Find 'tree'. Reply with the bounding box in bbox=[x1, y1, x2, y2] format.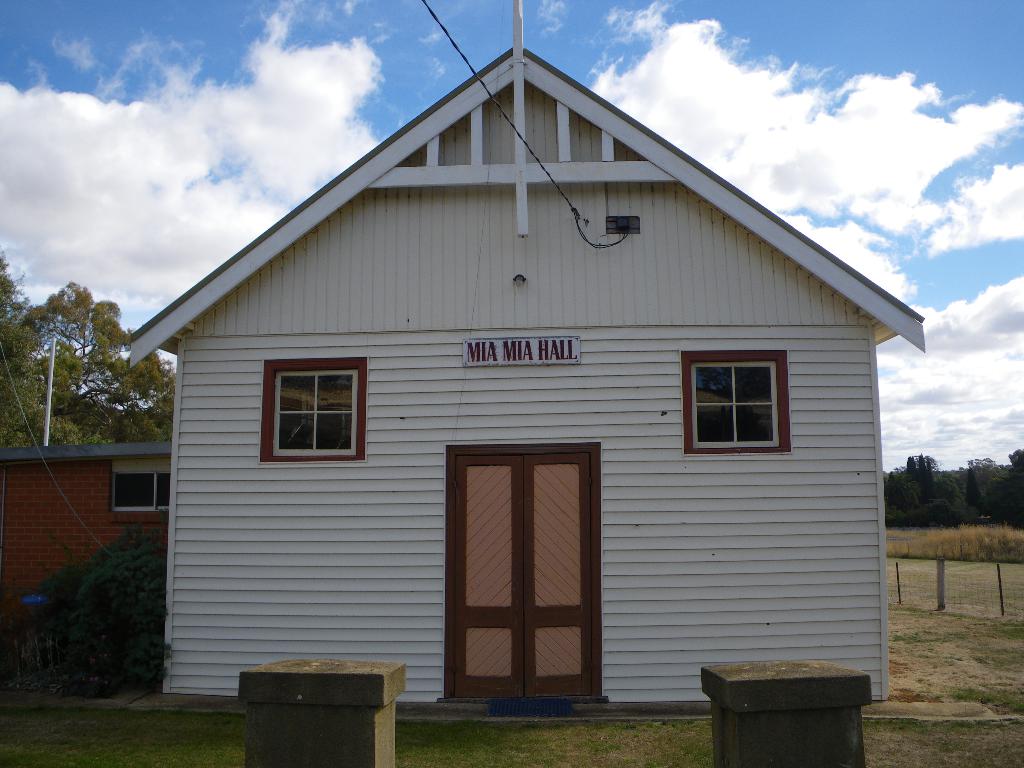
bbox=[12, 278, 175, 440].
